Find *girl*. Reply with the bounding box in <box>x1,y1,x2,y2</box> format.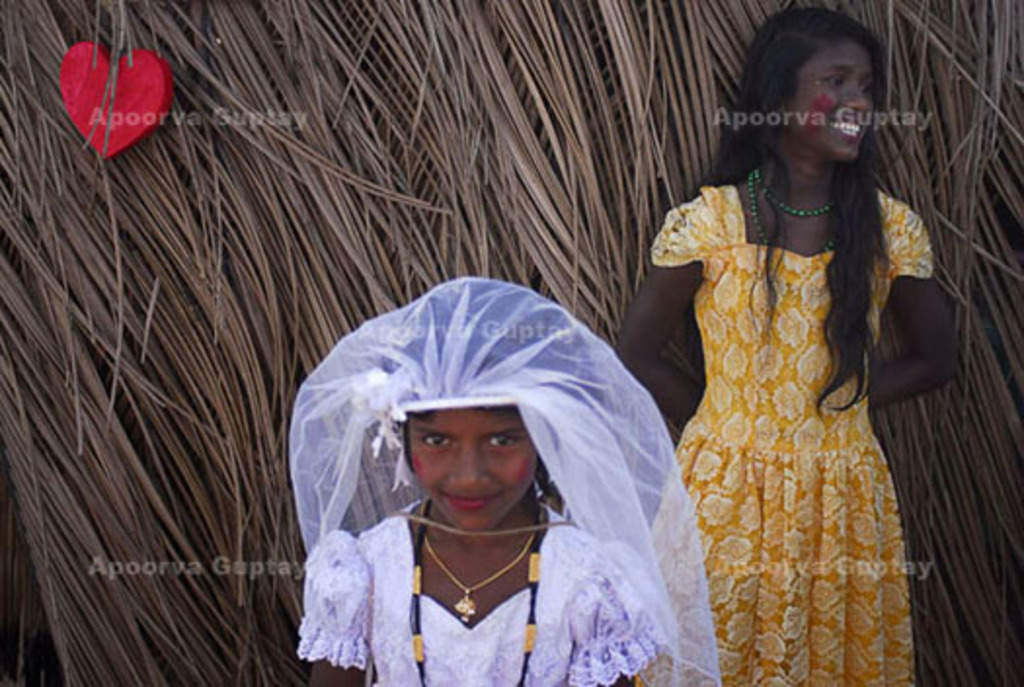
<box>293,277,720,685</box>.
